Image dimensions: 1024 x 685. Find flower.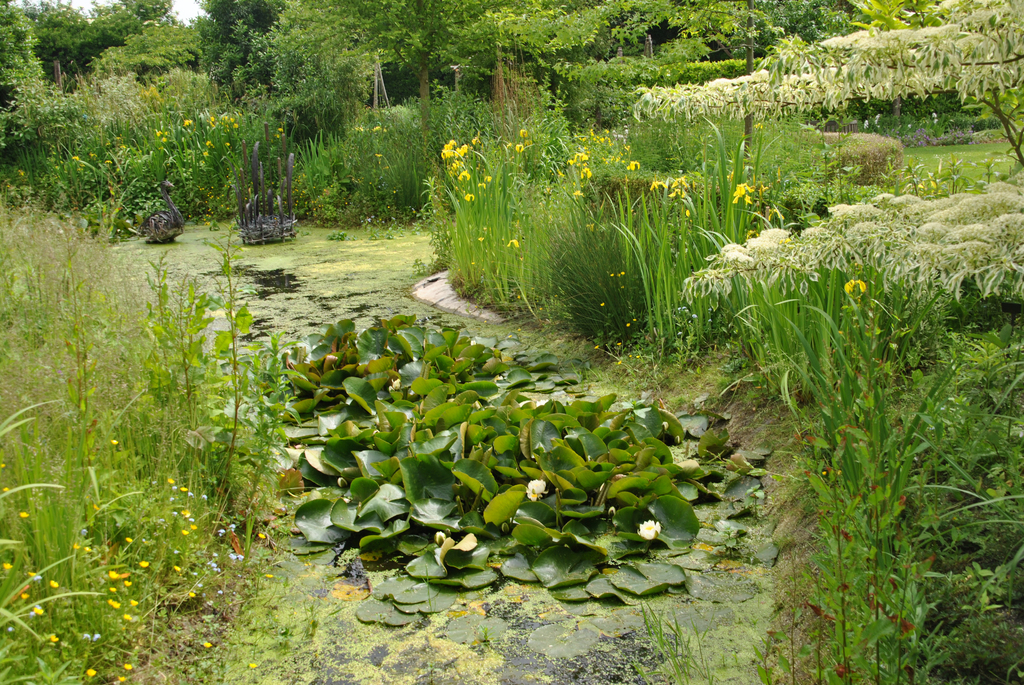
{"left": 656, "top": 171, "right": 717, "bottom": 217}.
